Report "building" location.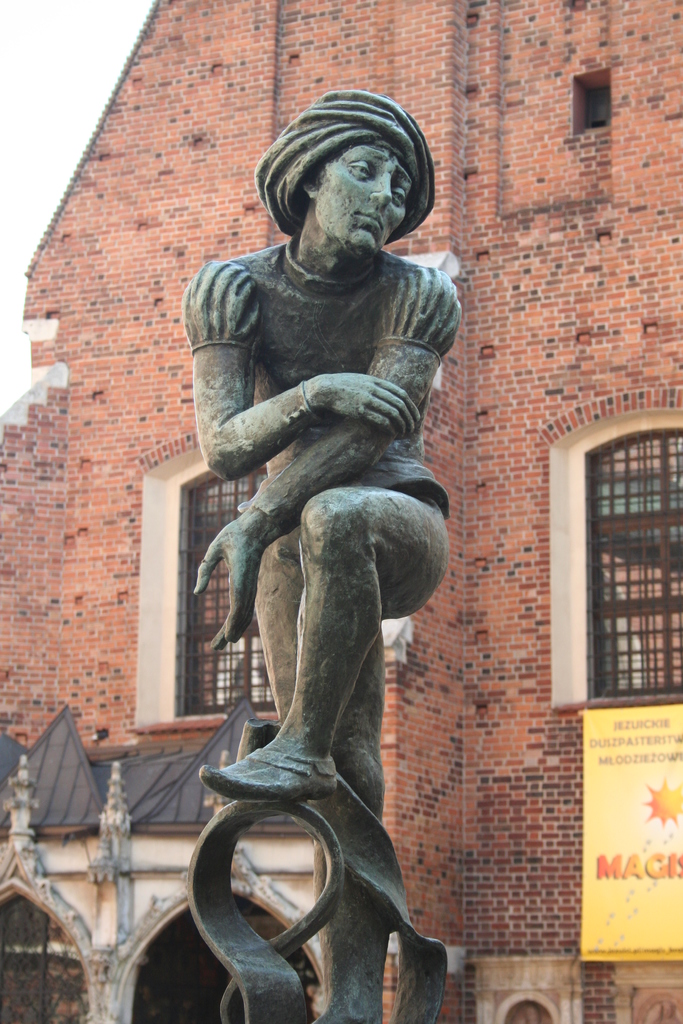
Report: x1=0, y1=0, x2=682, y2=1023.
